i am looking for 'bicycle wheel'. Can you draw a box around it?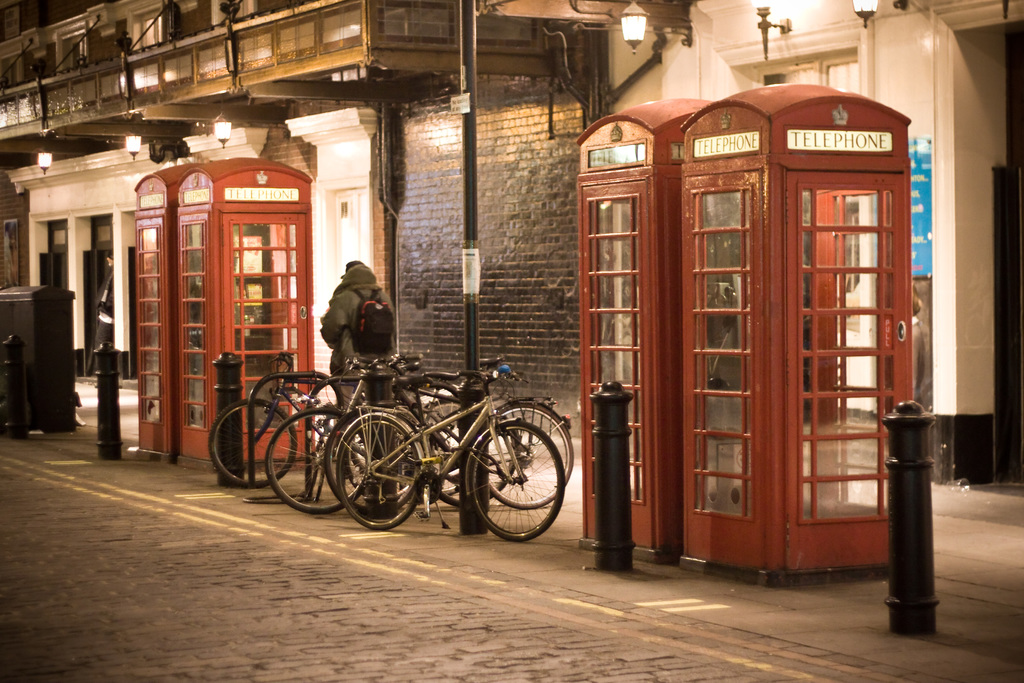
Sure, the bounding box is locate(323, 401, 420, 515).
